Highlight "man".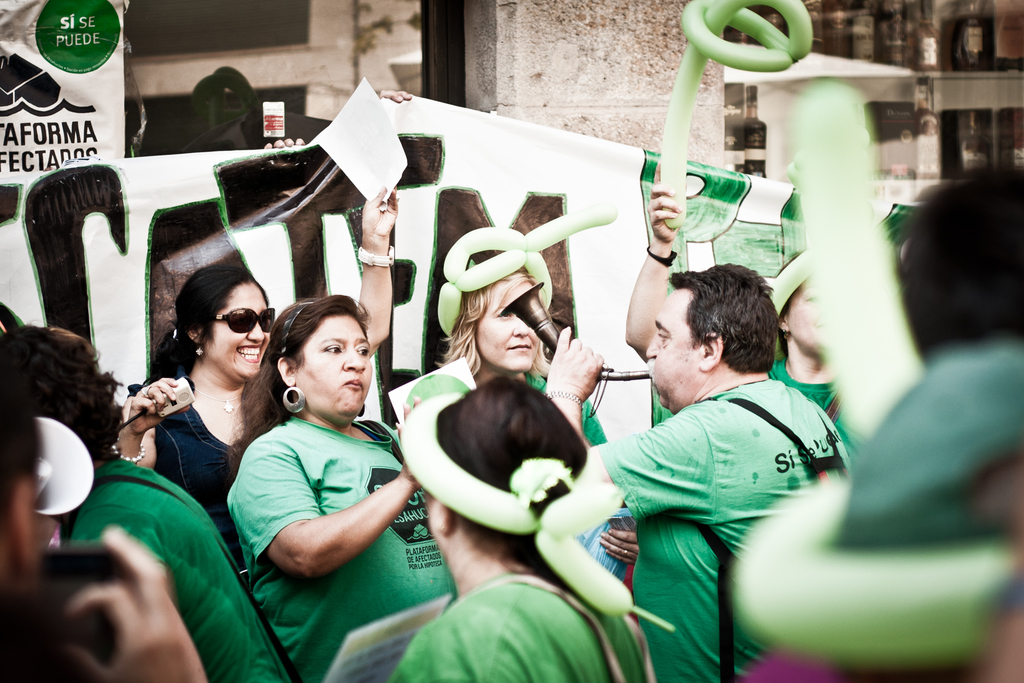
Highlighted region: box=[0, 322, 292, 682].
